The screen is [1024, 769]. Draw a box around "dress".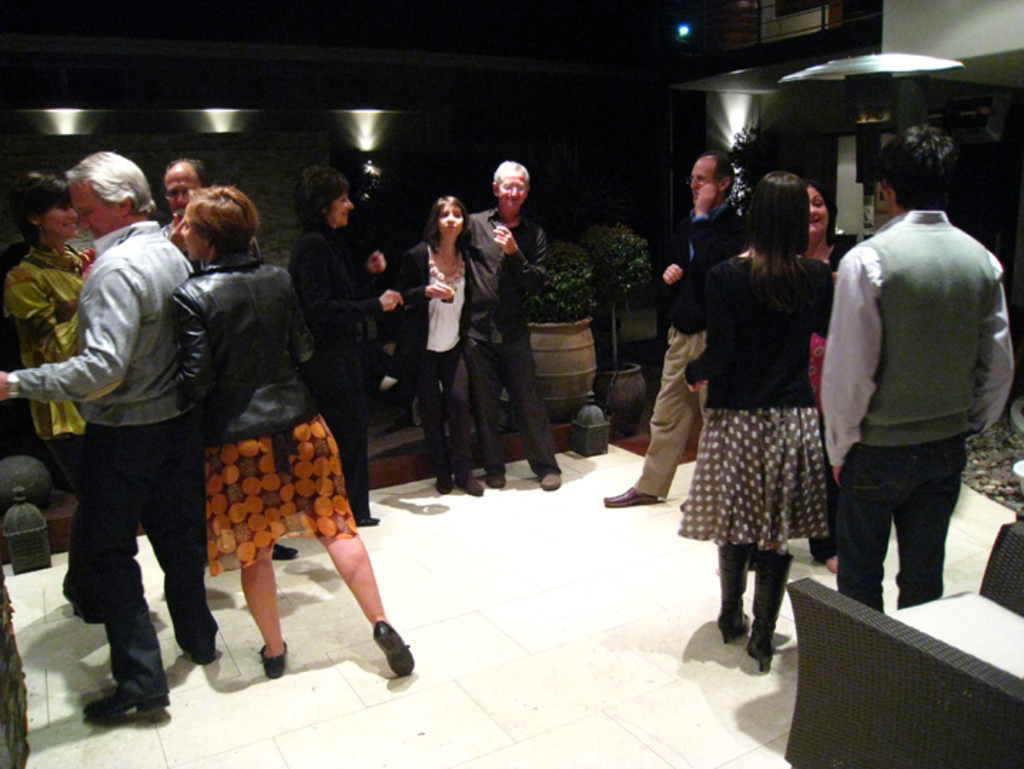
663:237:860:601.
